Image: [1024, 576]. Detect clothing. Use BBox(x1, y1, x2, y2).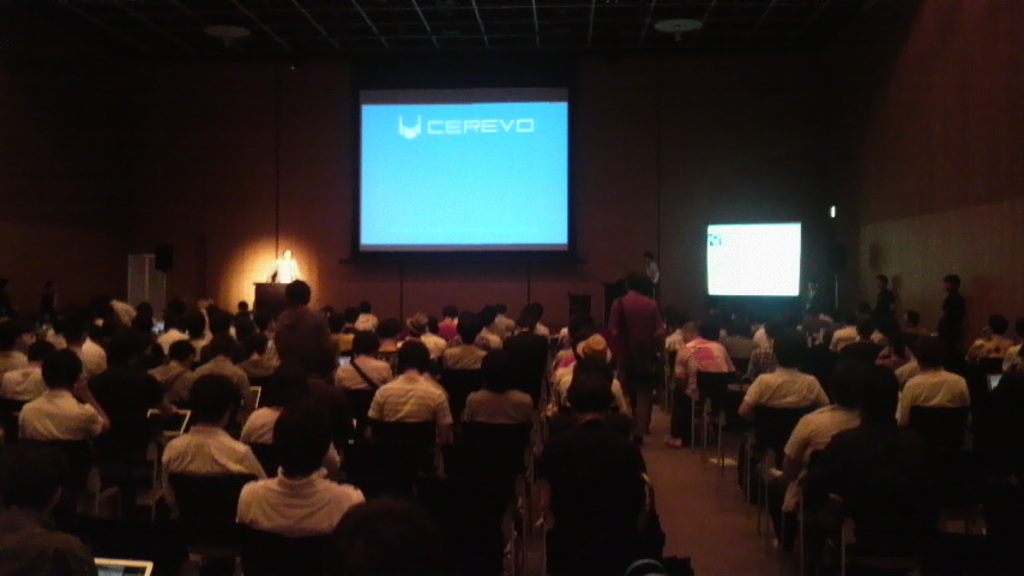
BBox(270, 304, 339, 396).
